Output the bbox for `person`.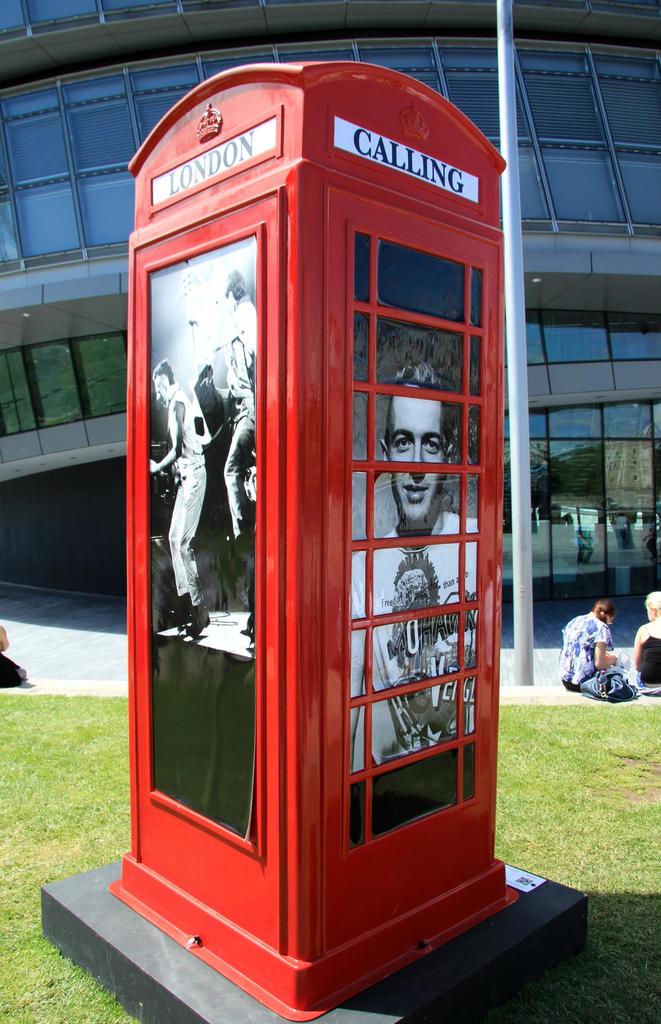
{"left": 630, "top": 593, "right": 660, "bottom": 694}.
